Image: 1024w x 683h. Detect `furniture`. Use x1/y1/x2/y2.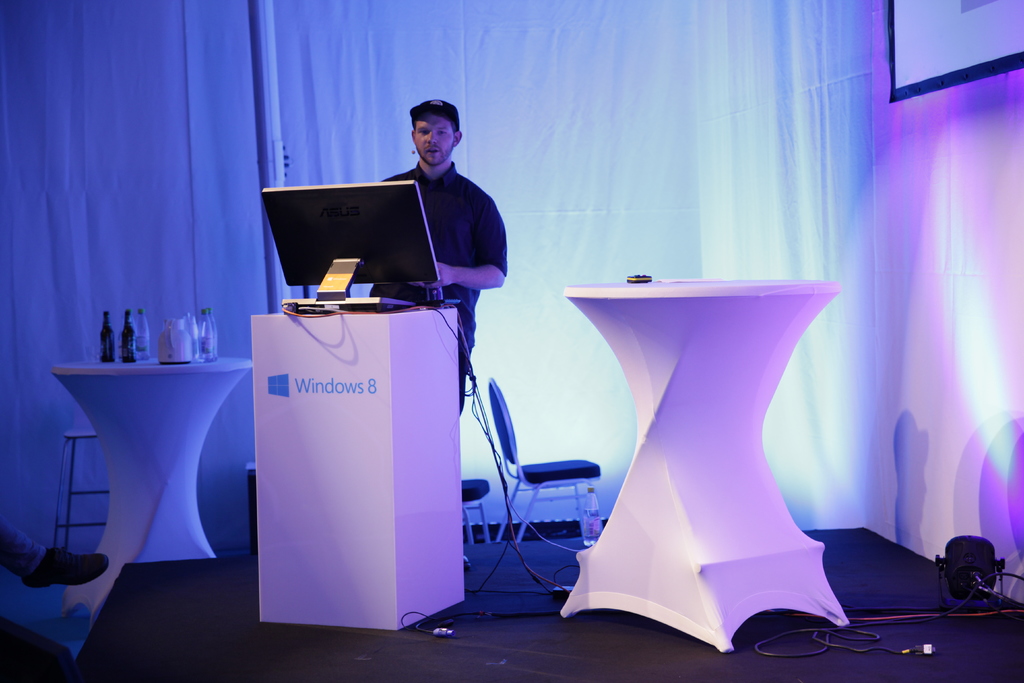
53/355/252/629.
